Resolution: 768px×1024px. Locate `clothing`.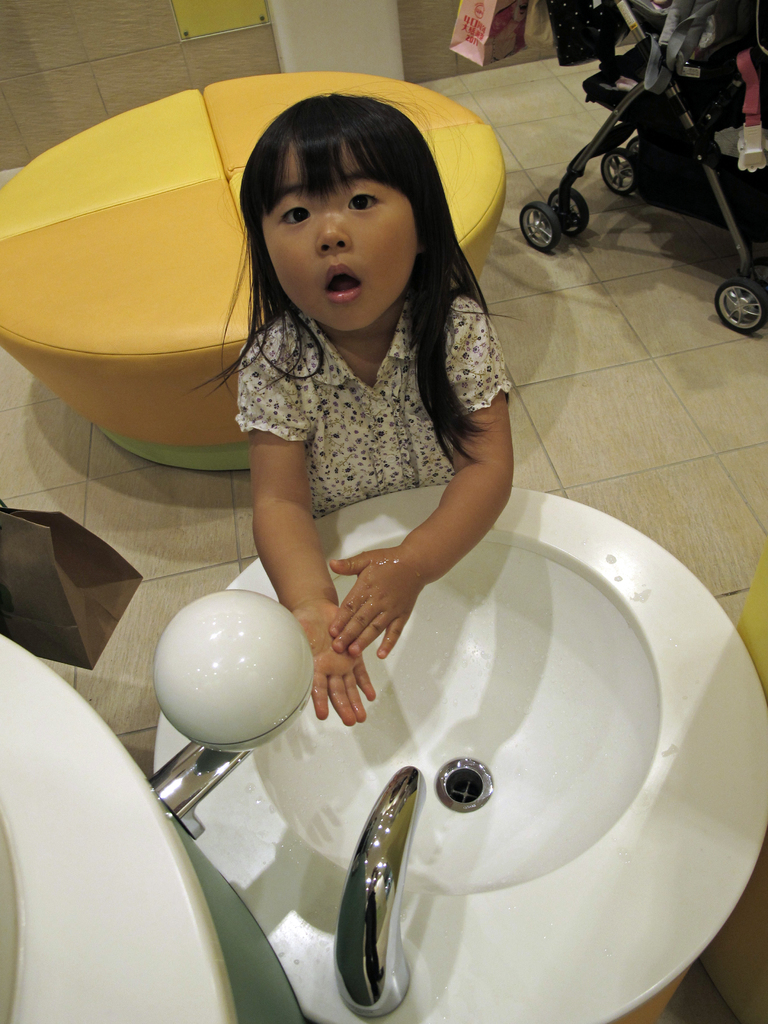
x1=246, y1=293, x2=513, y2=529.
